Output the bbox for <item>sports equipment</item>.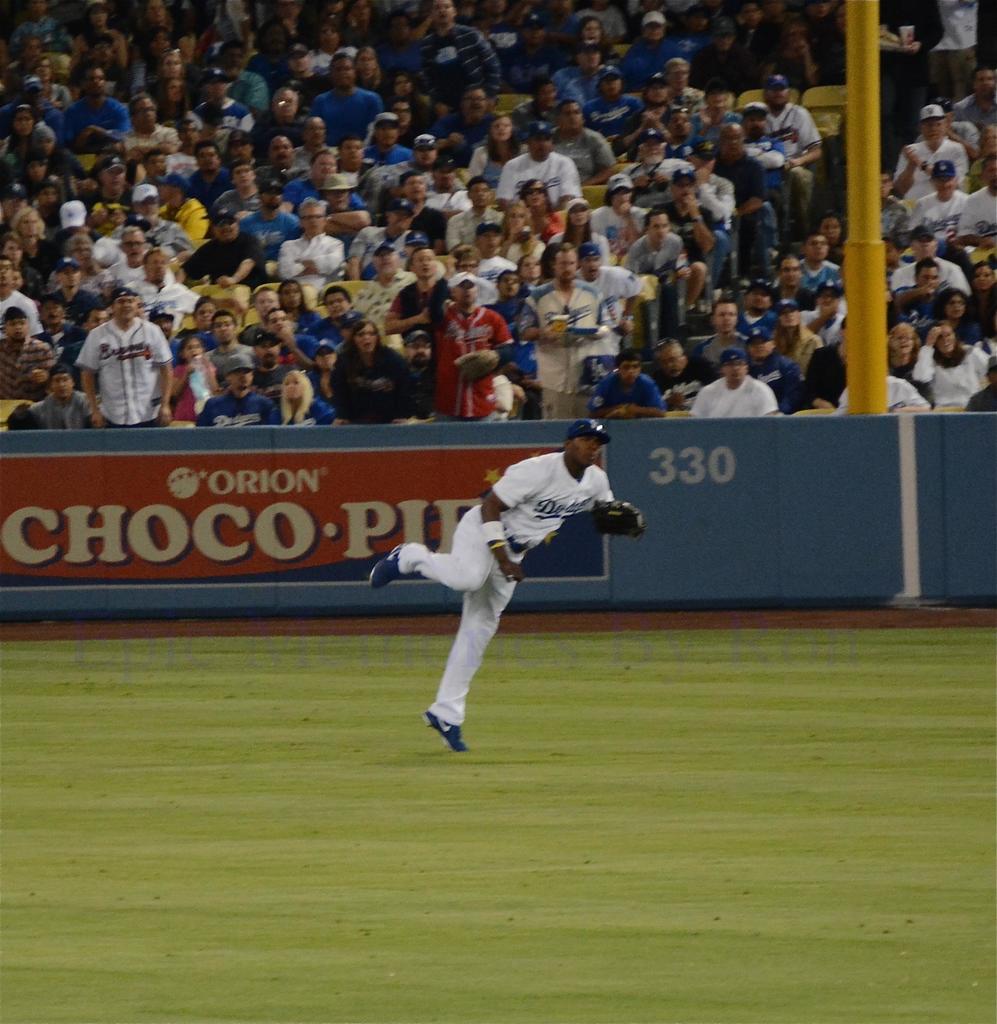
<region>424, 713, 469, 753</region>.
